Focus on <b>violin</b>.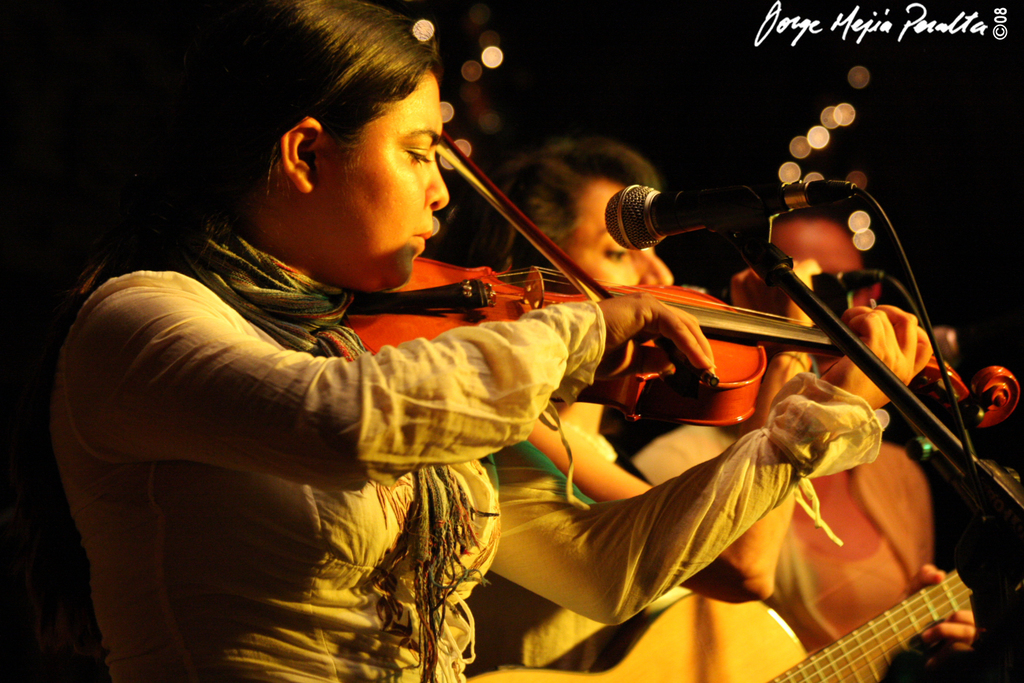
Focused at bbox(730, 283, 1022, 426).
